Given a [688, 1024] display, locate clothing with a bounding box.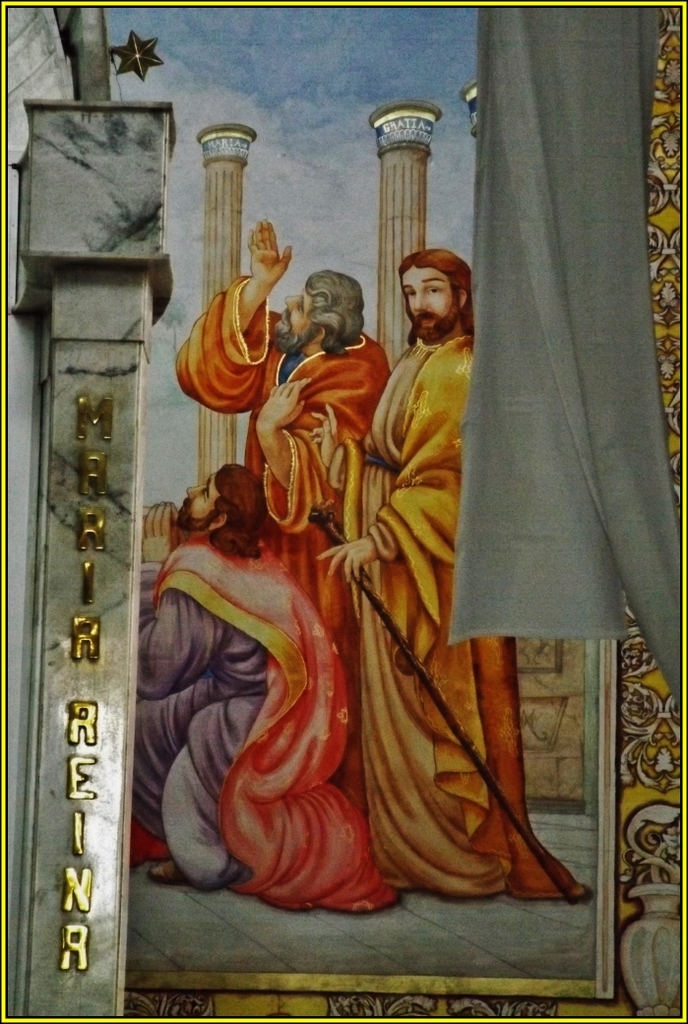
Located: 139 469 393 907.
